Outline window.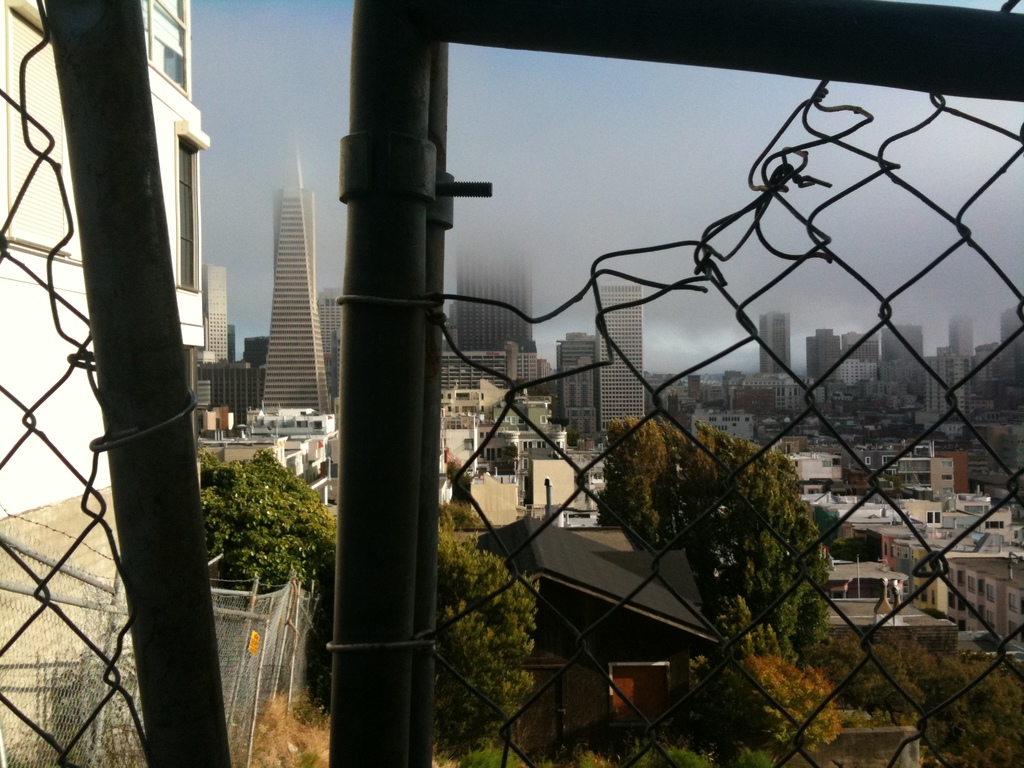
Outline: bbox=[508, 416, 515, 428].
